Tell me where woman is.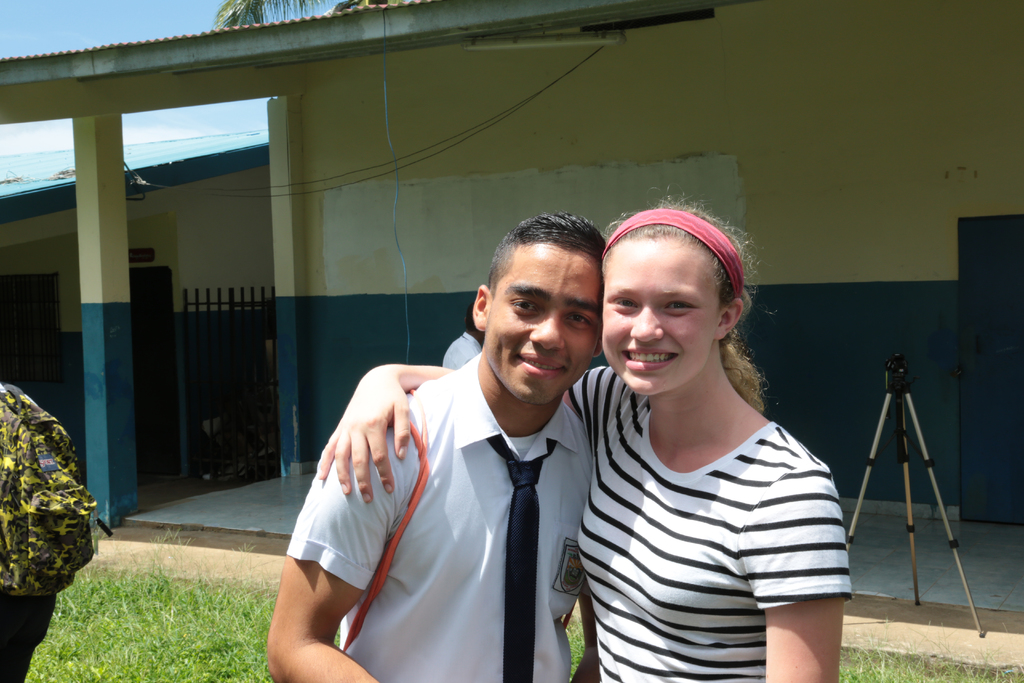
woman is at 314,201,851,682.
